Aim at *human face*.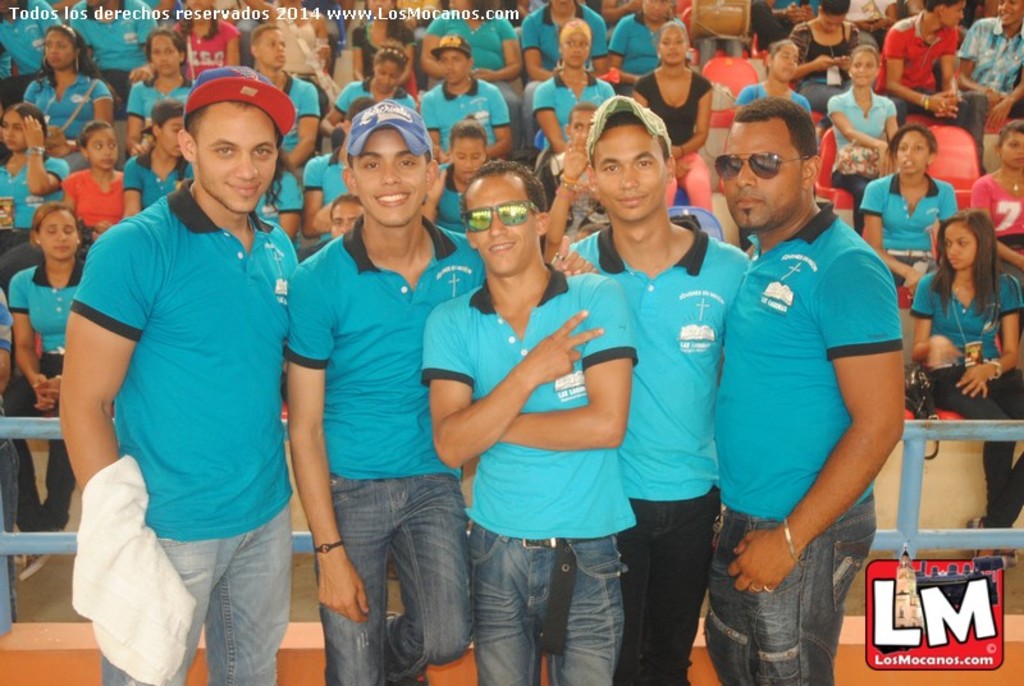
Aimed at left=380, top=63, right=403, bottom=86.
